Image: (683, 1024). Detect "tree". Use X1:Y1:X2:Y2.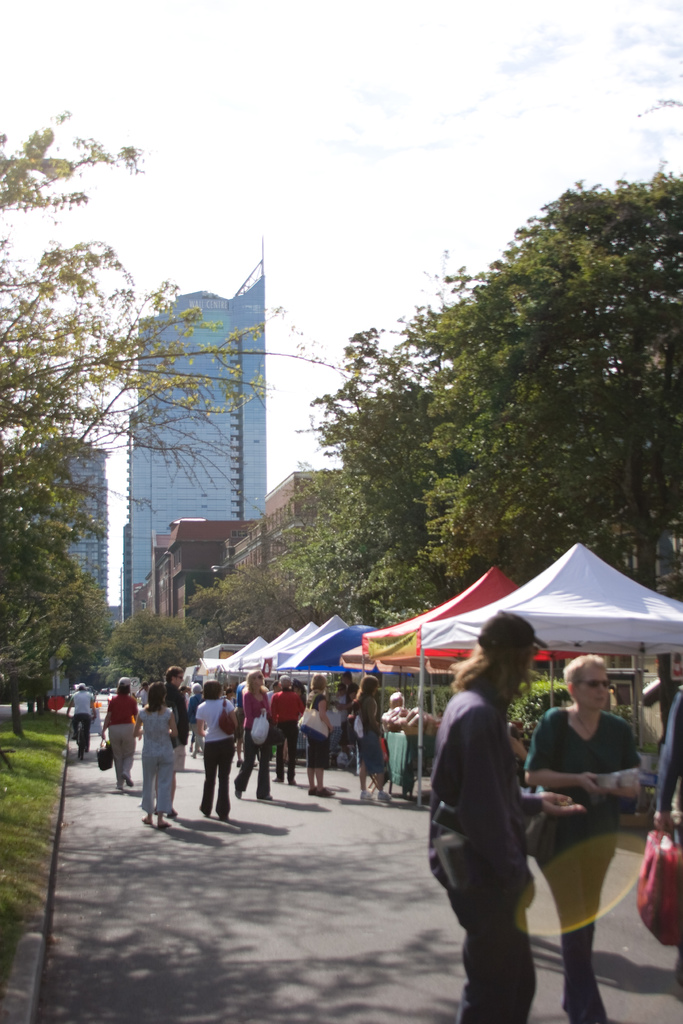
0:93:334:746.
